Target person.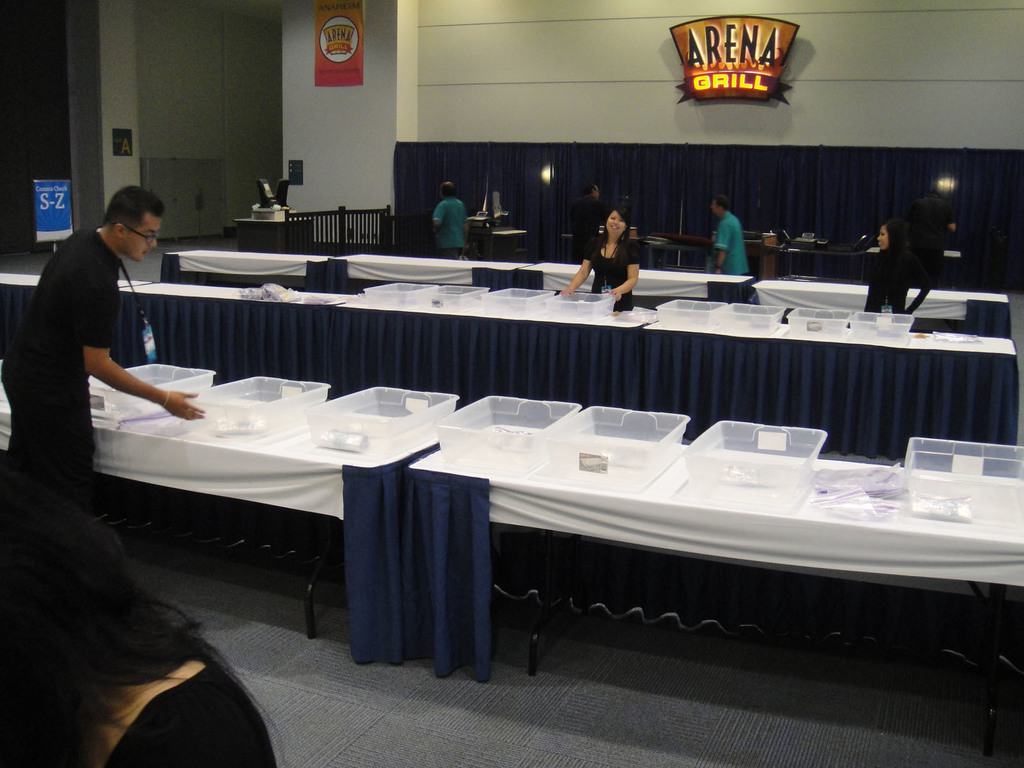
Target region: pyautogui.locateOnScreen(0, 175, 205, 519).
